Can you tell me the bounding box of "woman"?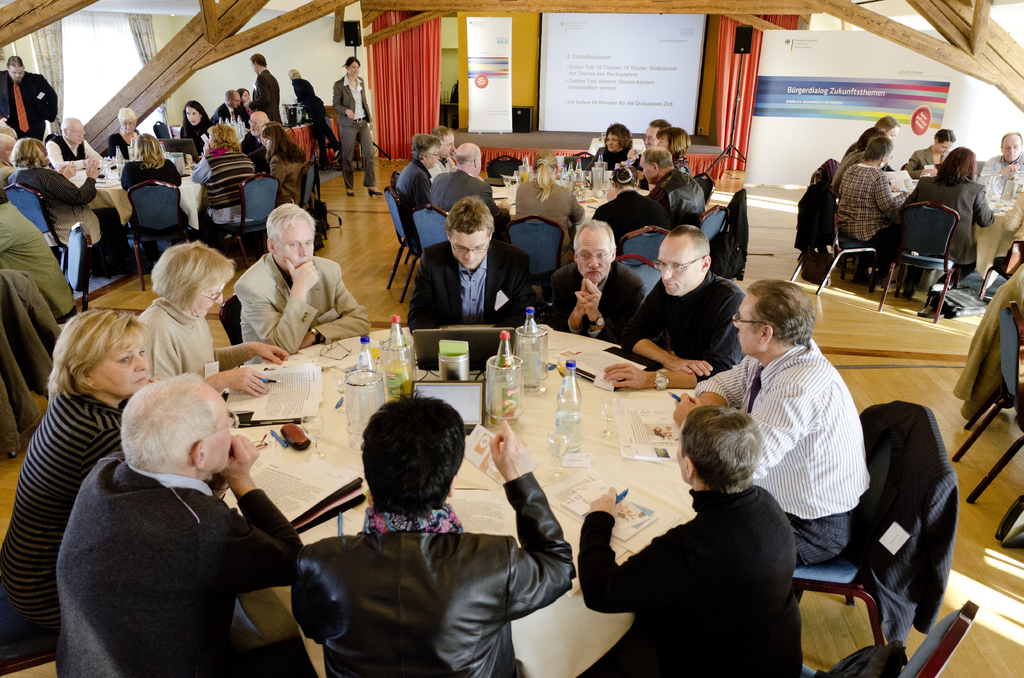
bbox(127, 239, 289, 406).
